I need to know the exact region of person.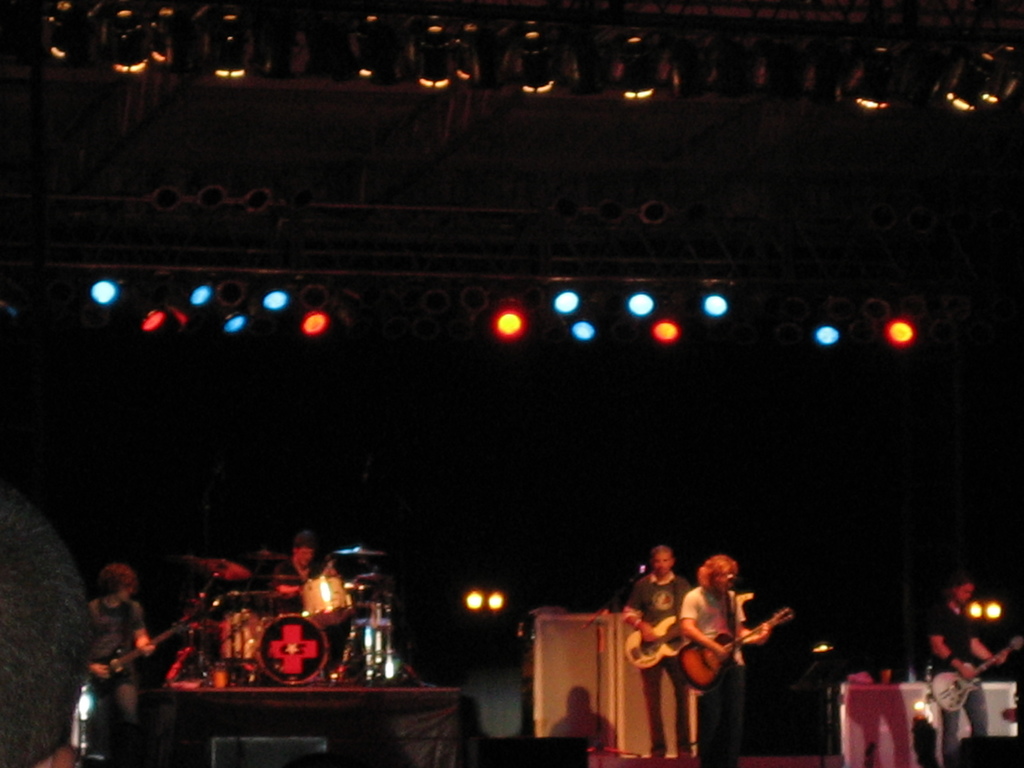
Region: bbox=(675, 548, 769, 767).
